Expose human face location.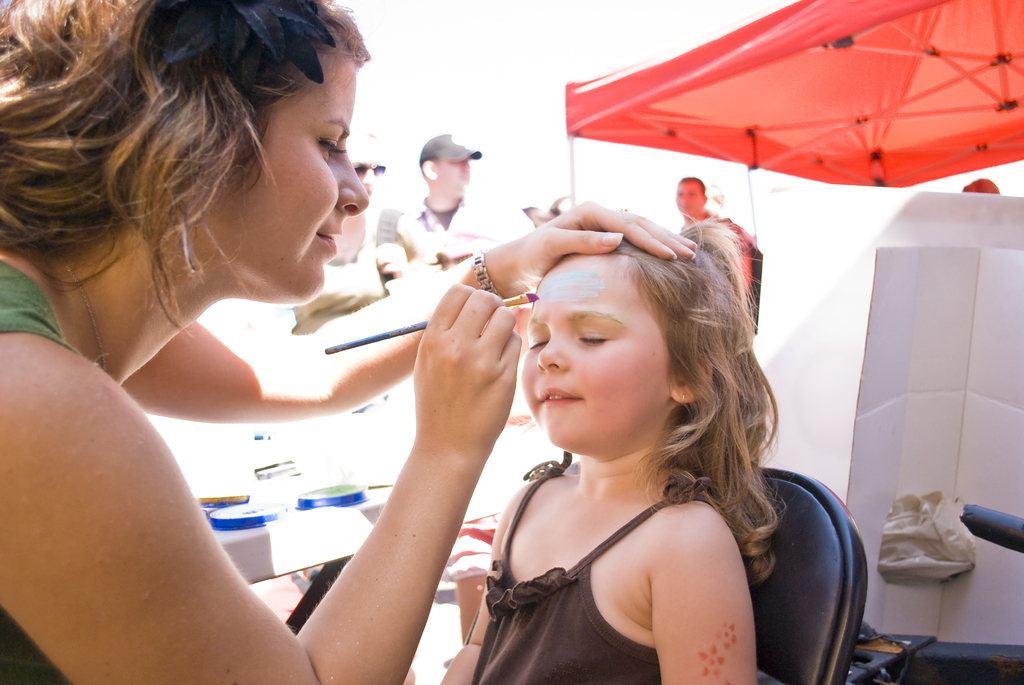
Exposed at pyautogui.locateOnScreen(675, 182, 707, 219).
